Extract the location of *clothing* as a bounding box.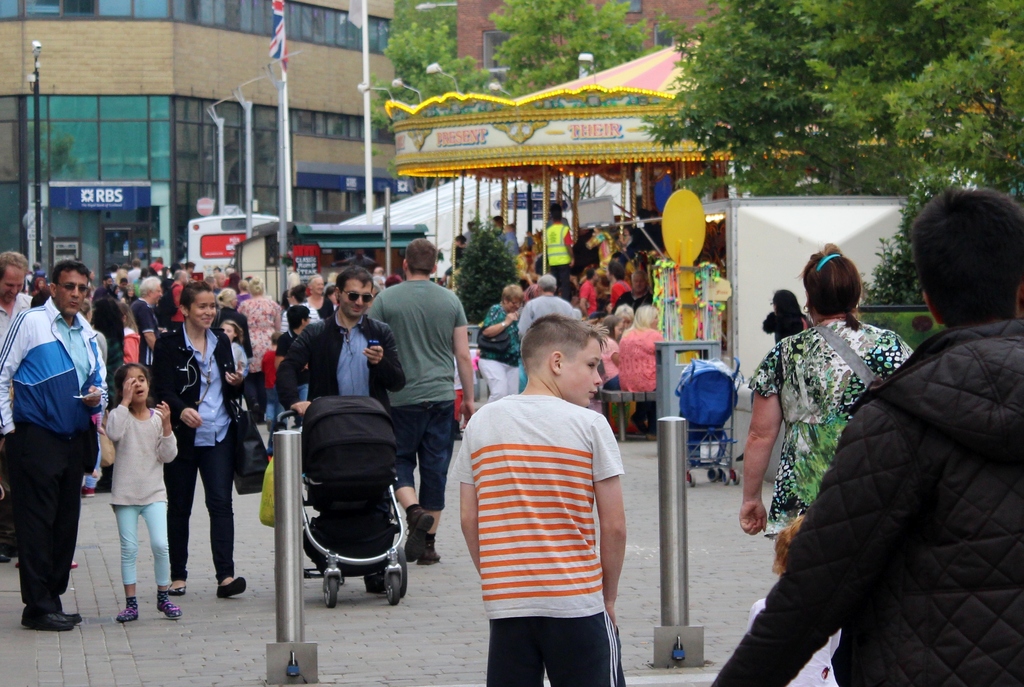
{"x1": 623, "y1": 234, "x2": 634, "y2": 255}.
